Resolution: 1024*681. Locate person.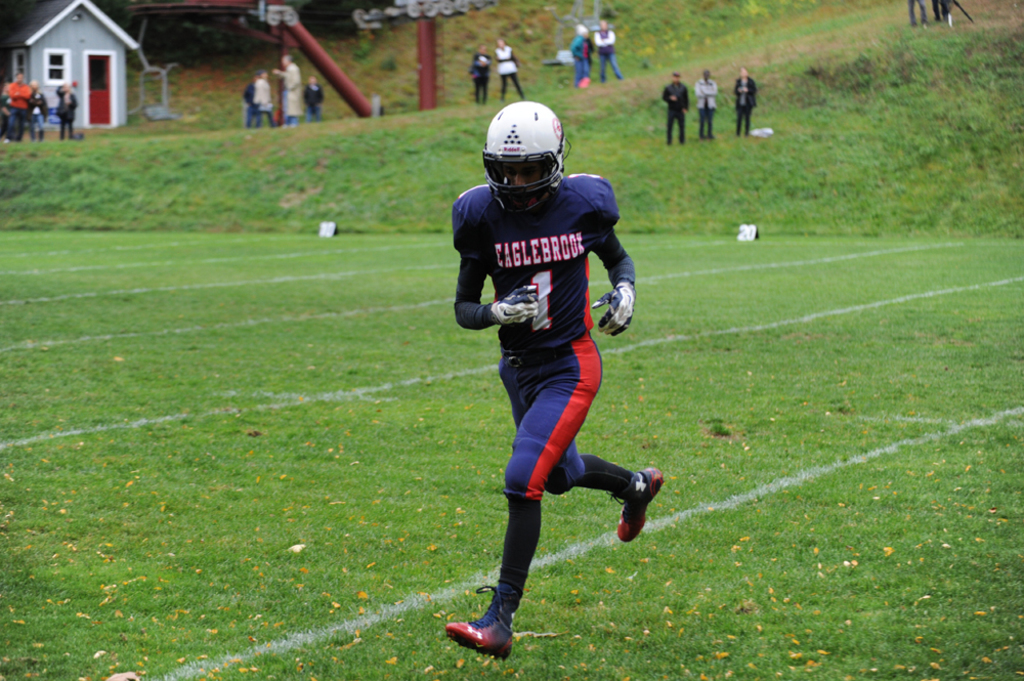
30, 85, 44, 140.
